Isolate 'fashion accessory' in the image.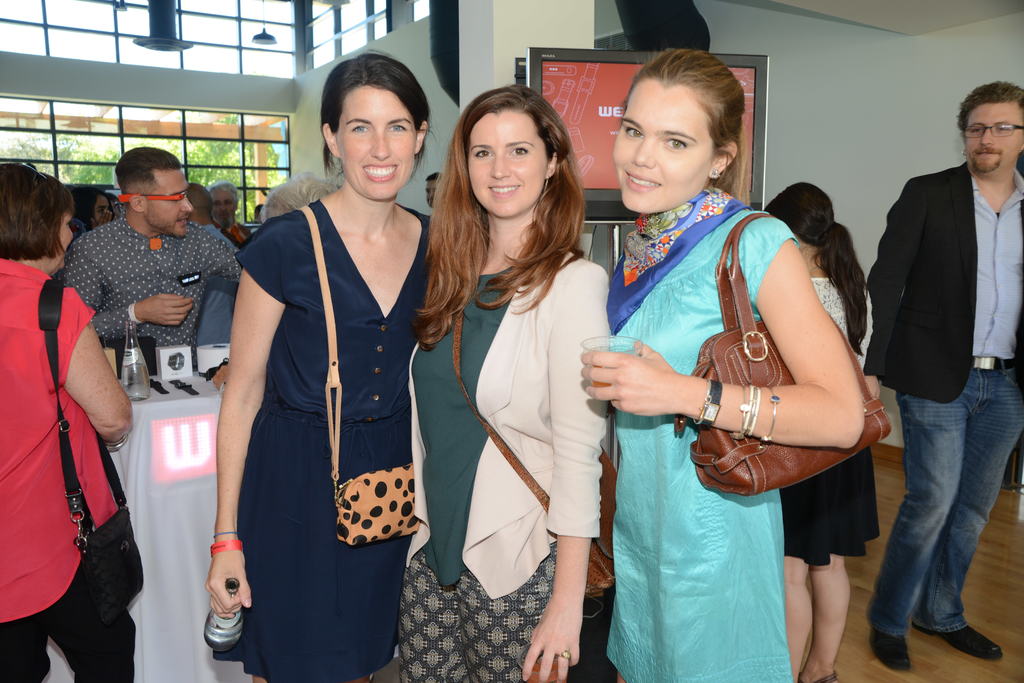
Isolated region: [735,379,765,438].
